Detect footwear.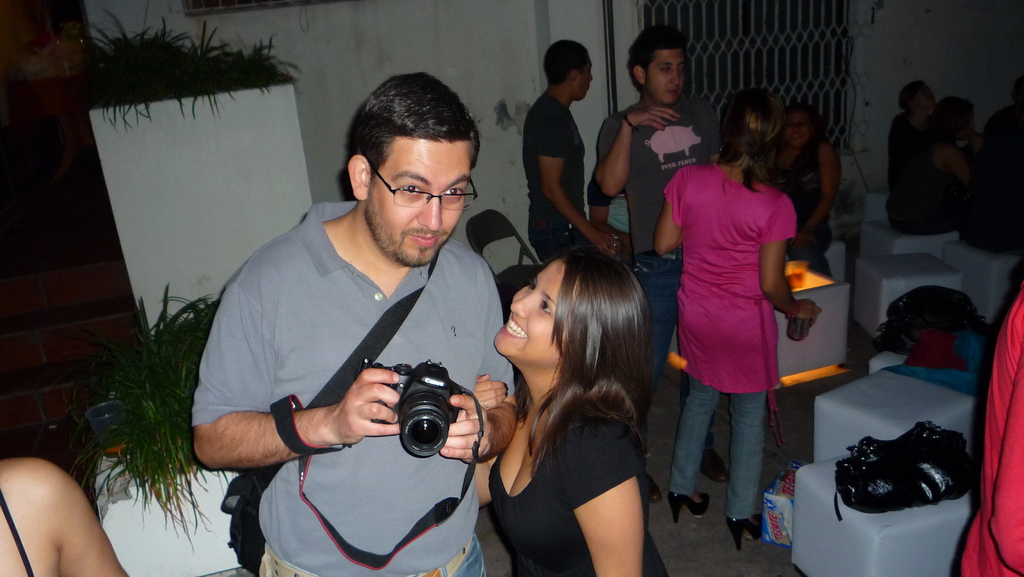
Detected at [left=727, top=512, right=769, bottom=550].
